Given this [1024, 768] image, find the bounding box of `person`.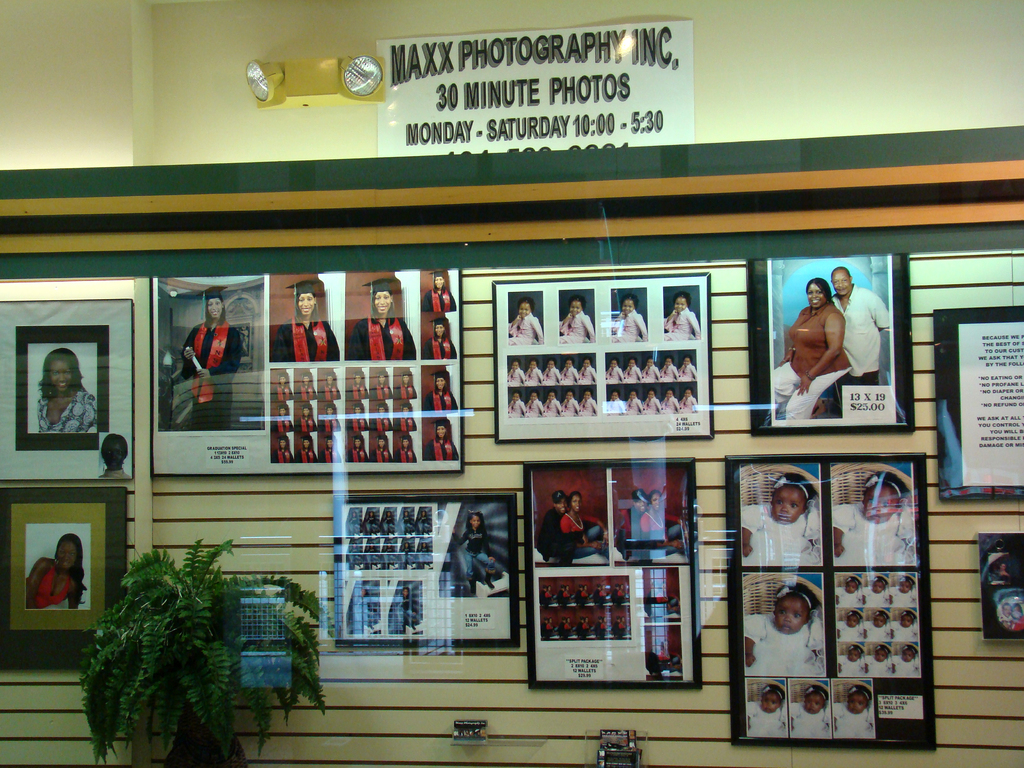
box=[743, 579, 824, 680].
